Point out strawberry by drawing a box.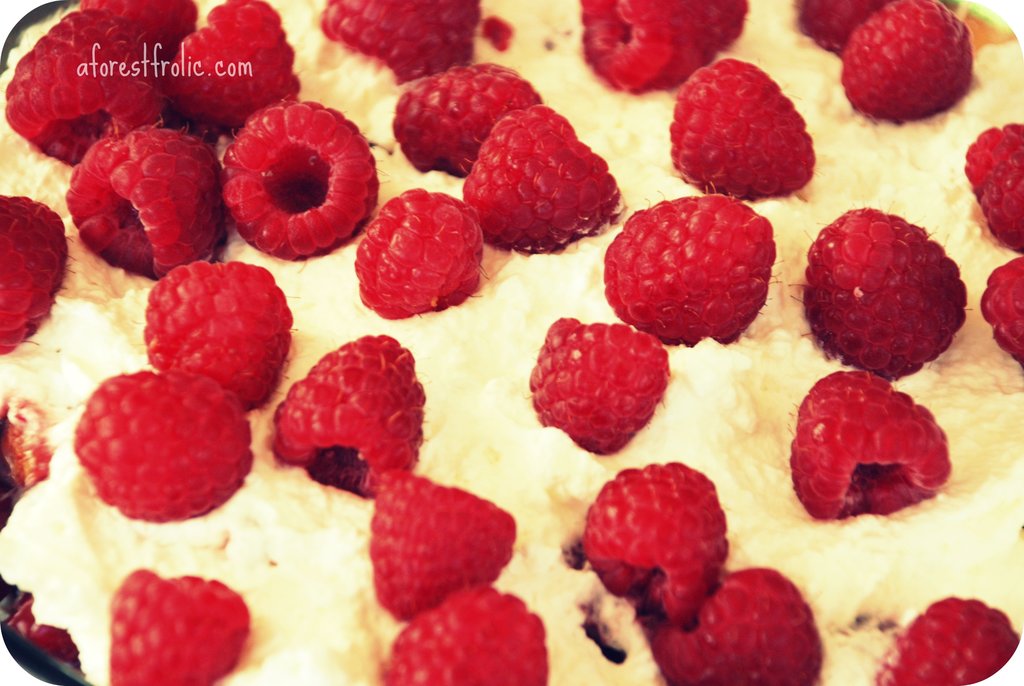
(left=64, top=368, right=250, bottom=533).
